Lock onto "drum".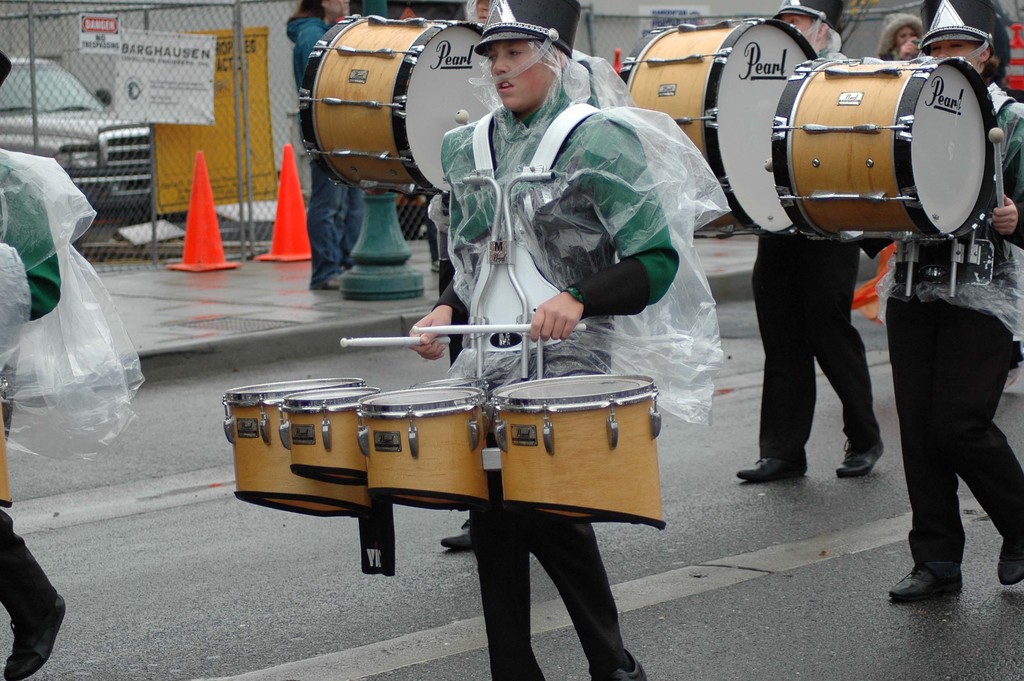
Locked: <region>618, 17, 816, 242</region>.
